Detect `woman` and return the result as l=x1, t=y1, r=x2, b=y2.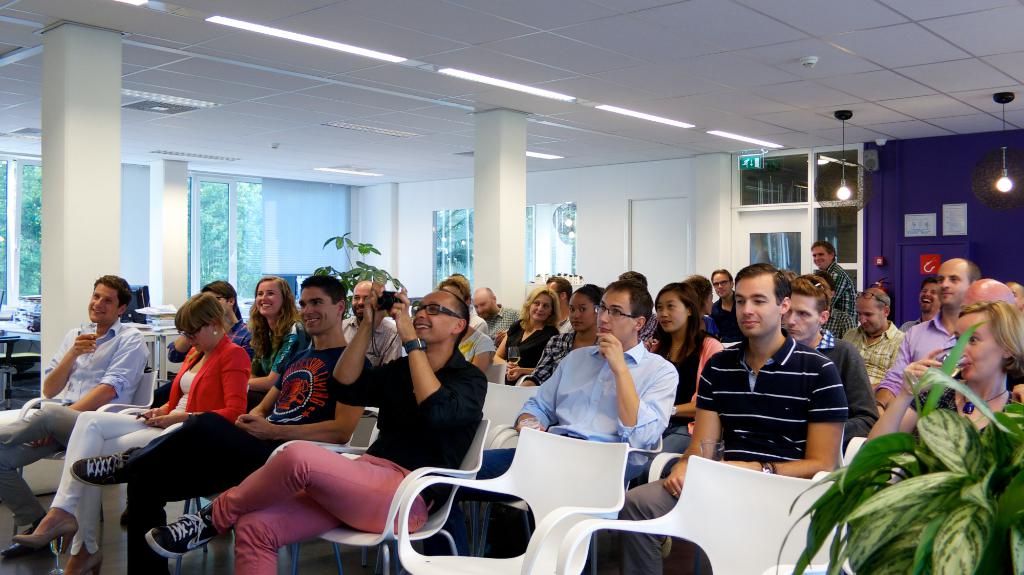
l=11, t=293, r=256, b=574.
